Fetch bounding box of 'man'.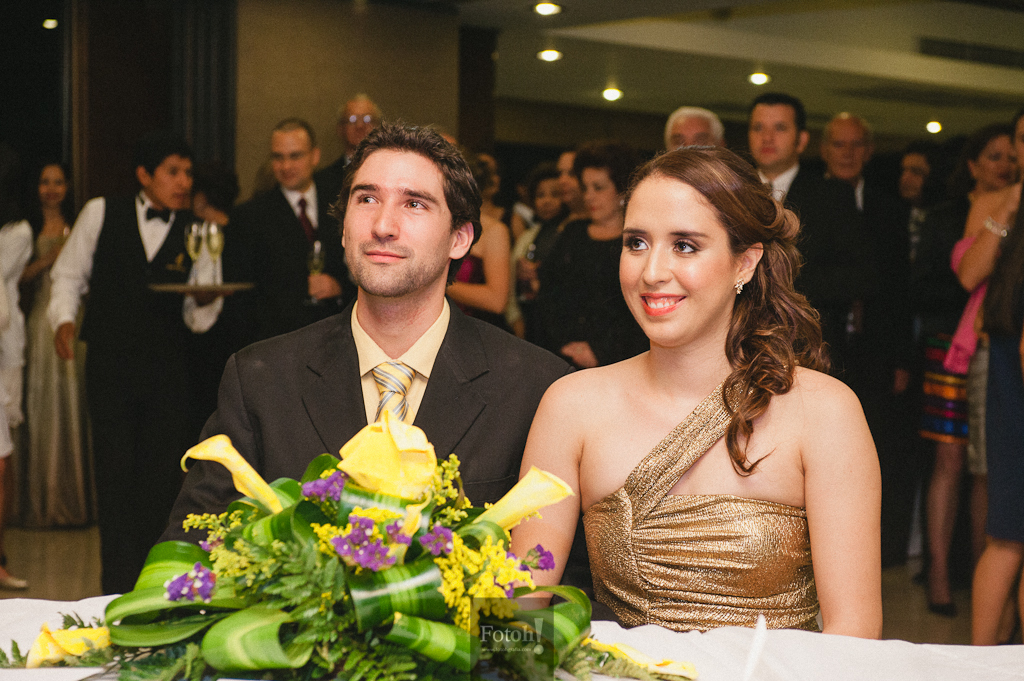
Bbox: locate(216, 117, 355, 361).
